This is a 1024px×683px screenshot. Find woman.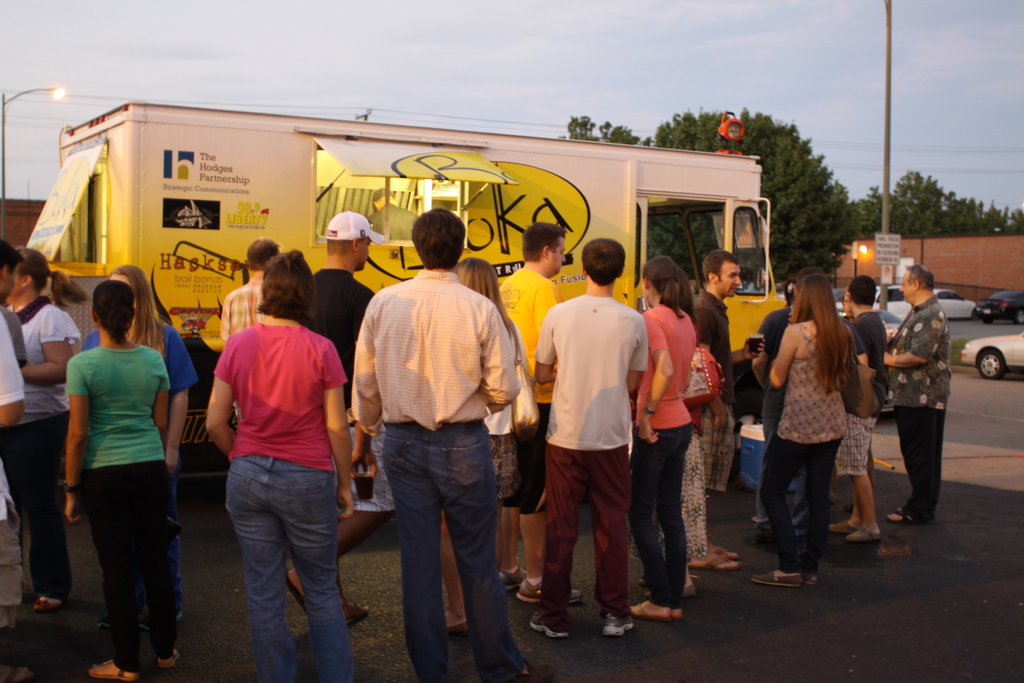
Bounding box: box(748, 275, 852, 588).
